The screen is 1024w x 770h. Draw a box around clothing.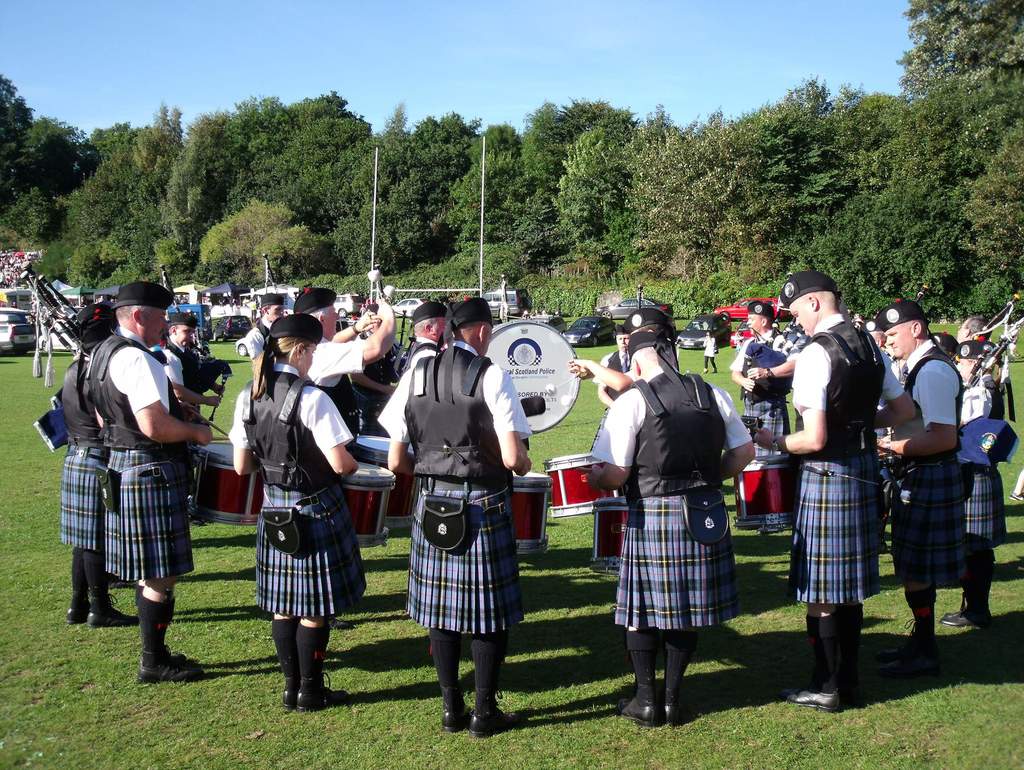
{"left": 103, "top": 333, "right": 195, "bottom": 585}.
